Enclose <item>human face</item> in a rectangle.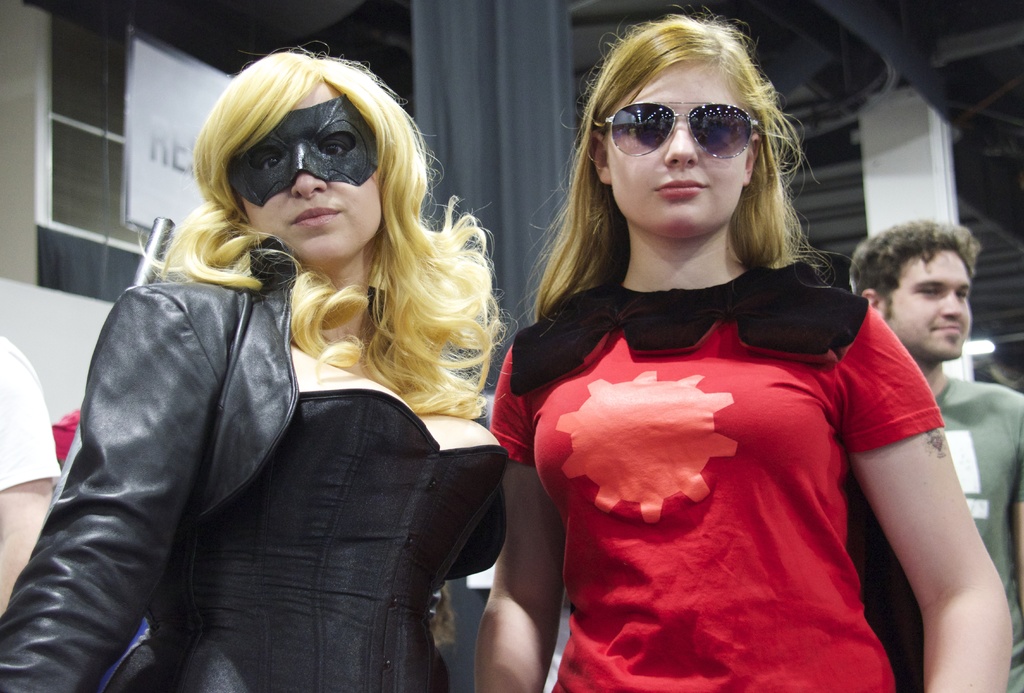
(607, 67, 749, 234).
